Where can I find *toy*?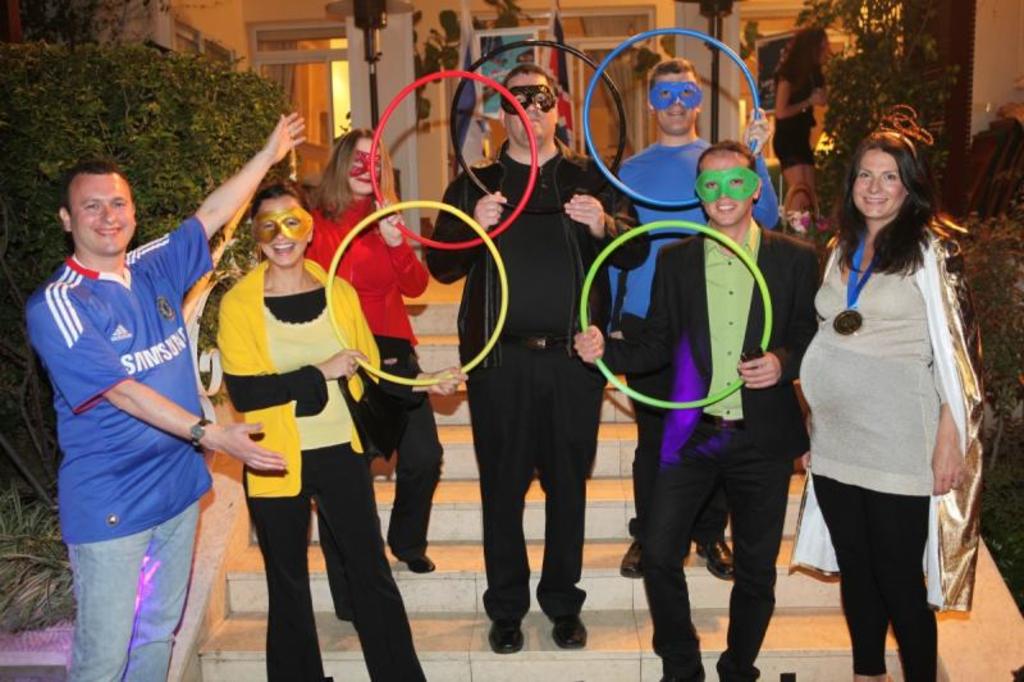
You can find it at rect(692, 166, 760, 202).
